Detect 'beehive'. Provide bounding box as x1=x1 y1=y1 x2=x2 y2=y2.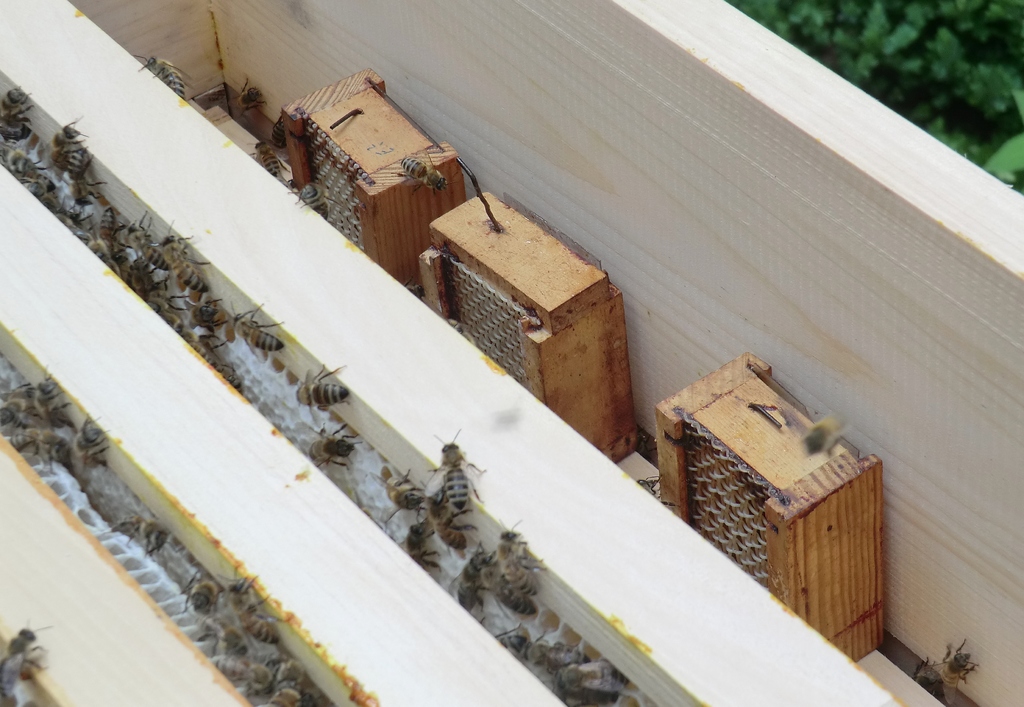
x1=0 y1=101 x2=655 y2=706.
